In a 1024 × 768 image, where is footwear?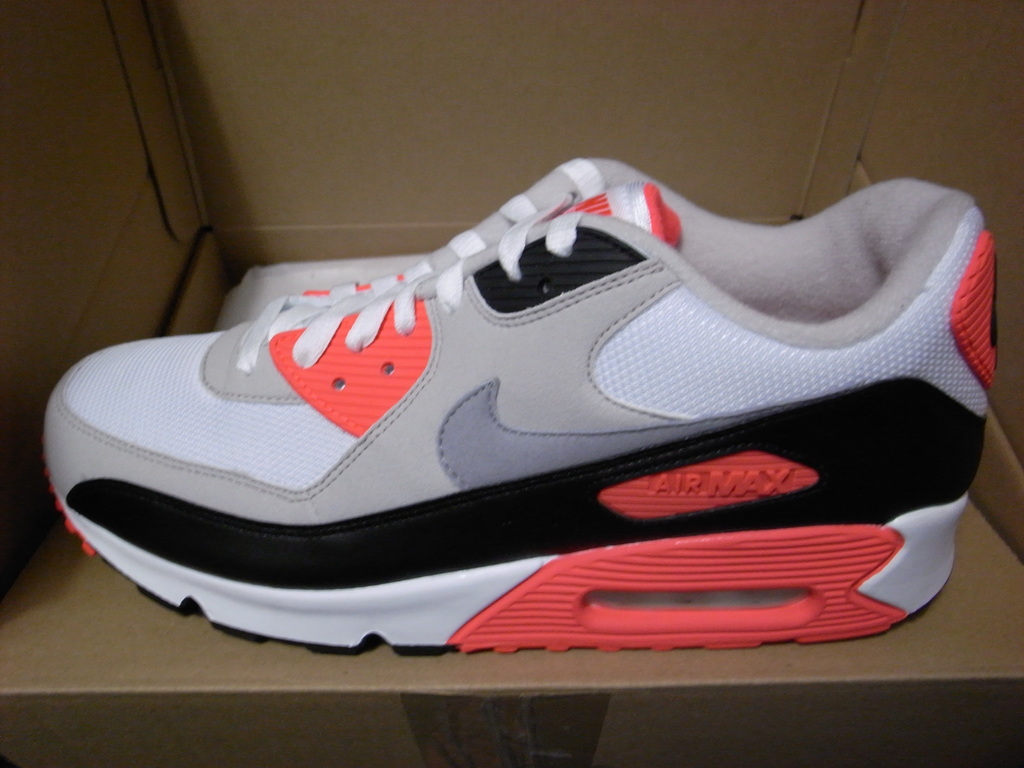
[40,154,995,651].
